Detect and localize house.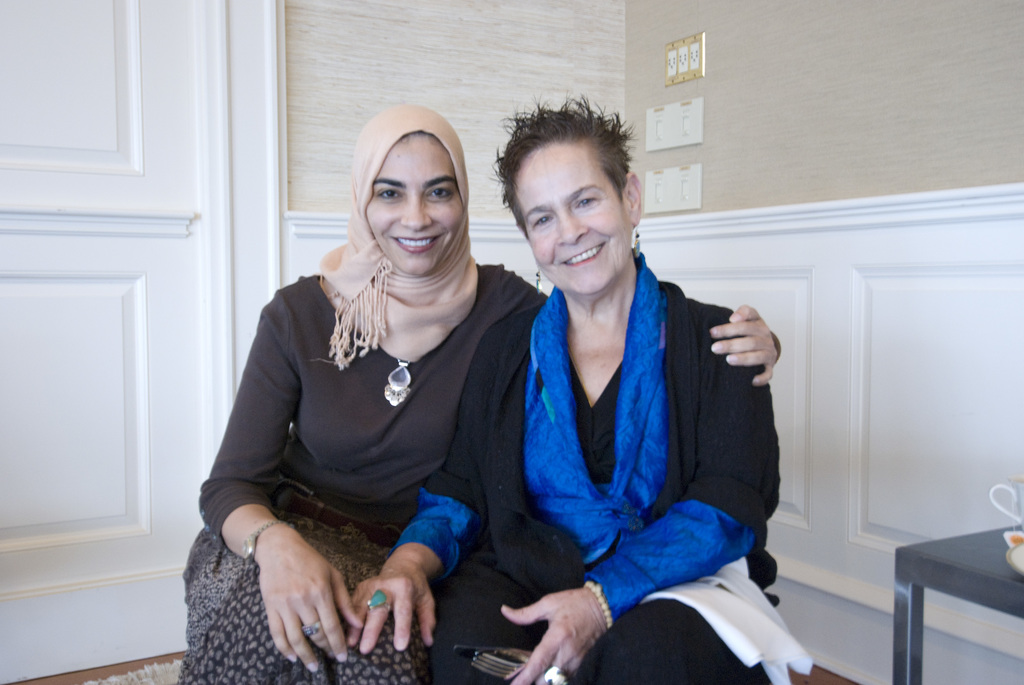
Localized at {"left": 0, "top": 0, "right": 1023, "bottom": 684}.
